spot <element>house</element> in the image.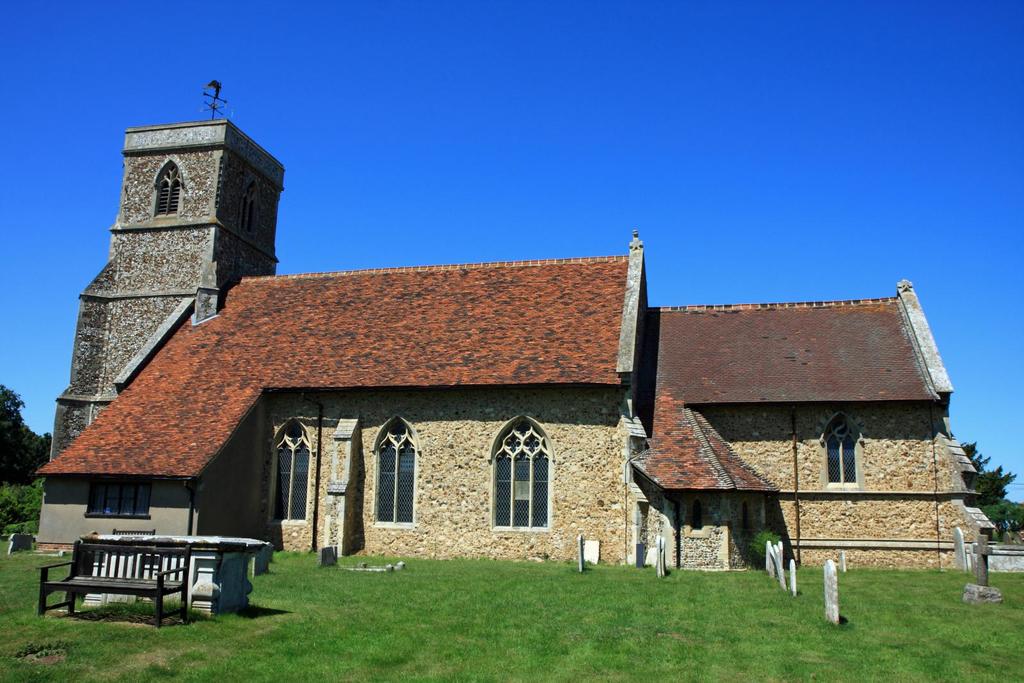
<element>house</element> found at (49, 79, 1002, 538).
